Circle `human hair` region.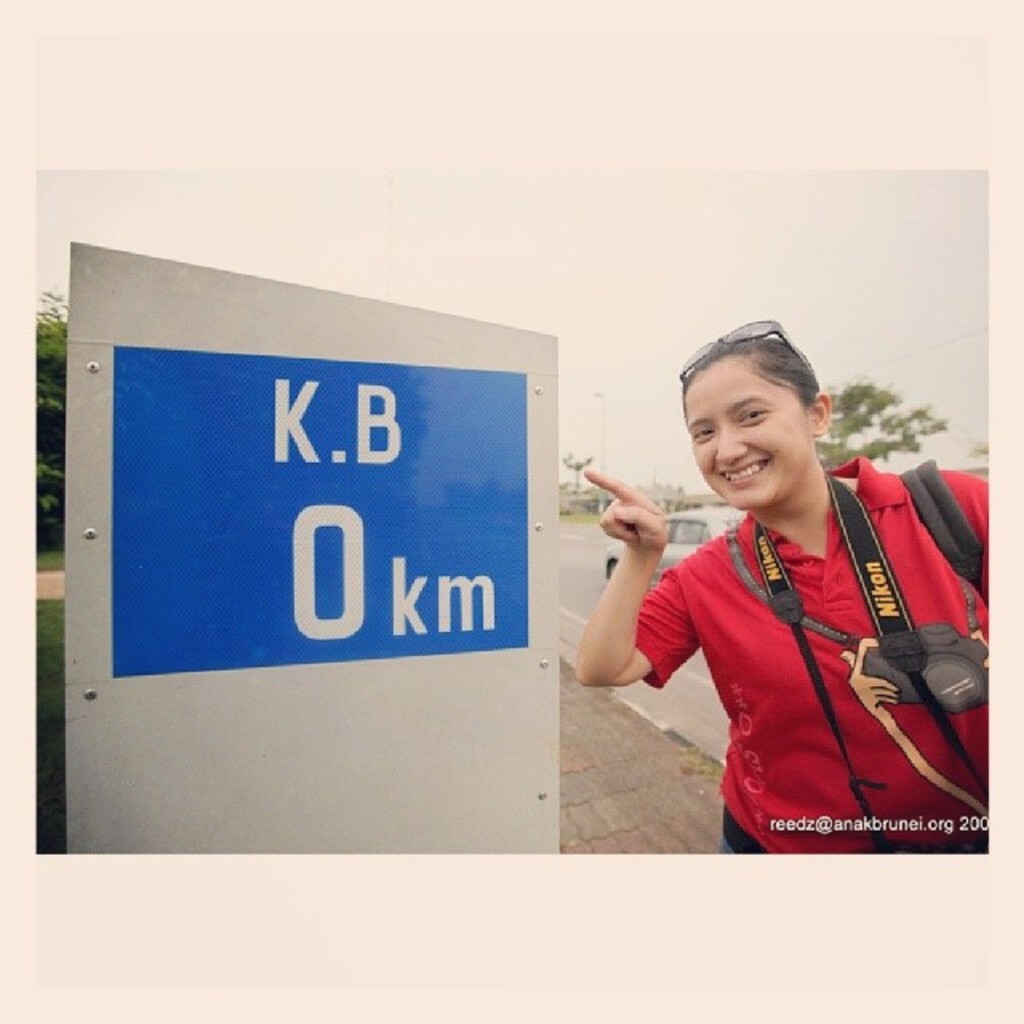
Region: select_region(670, 320, 827, 413).
